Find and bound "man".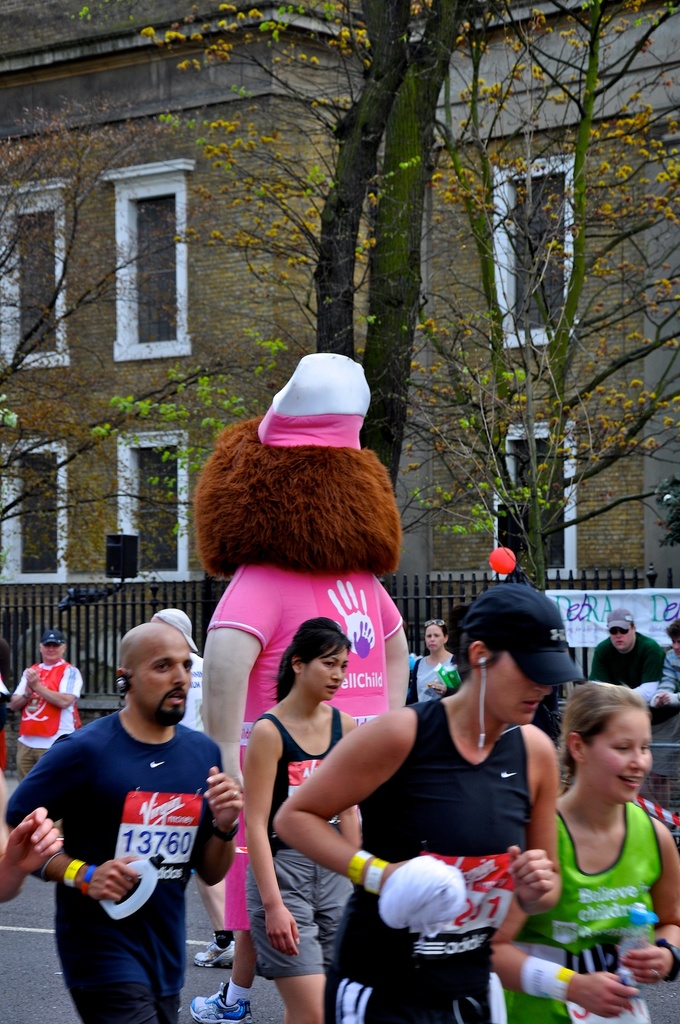
Bound: 152, 609, 238, 961.
